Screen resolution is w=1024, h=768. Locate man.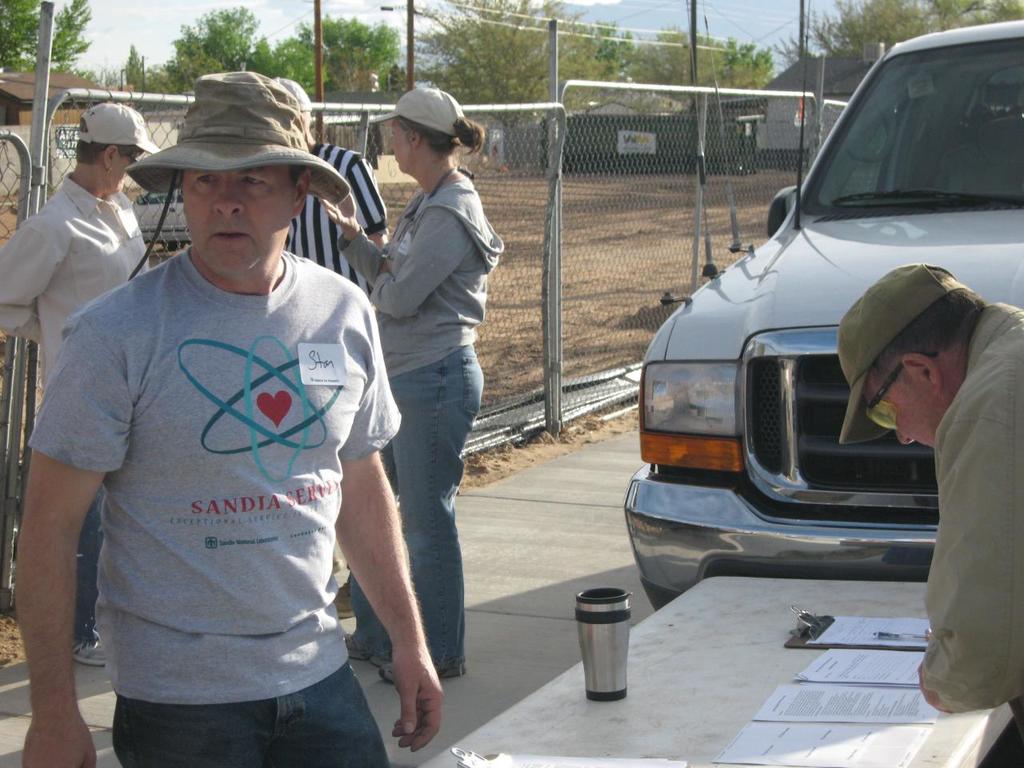
837 260 1023 726.
